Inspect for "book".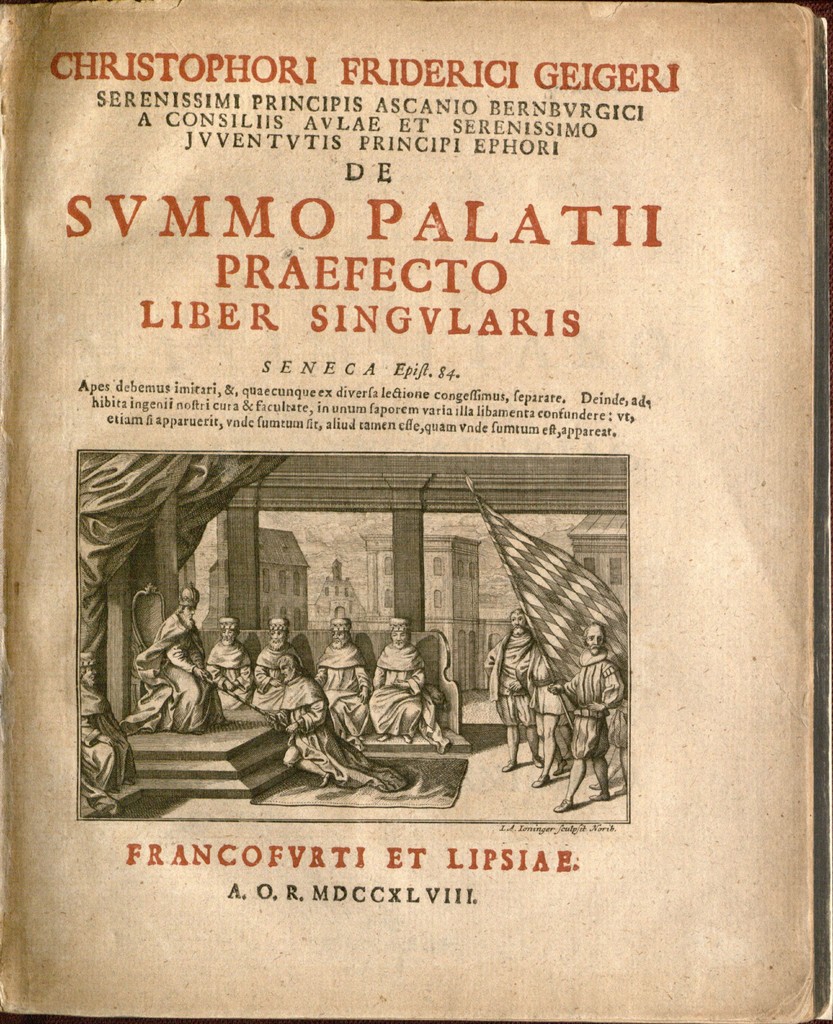
Inspection: 0/0/832/1023.
